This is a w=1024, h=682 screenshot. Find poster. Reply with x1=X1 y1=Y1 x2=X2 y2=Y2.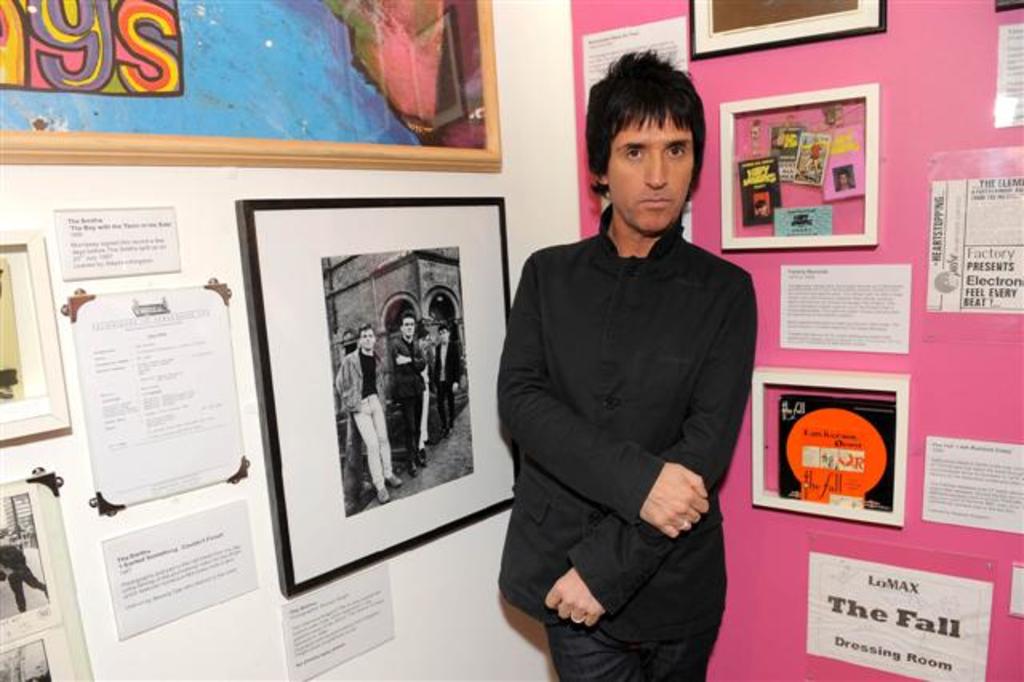
x1=579 y1=16 x2=686 y2=115.
